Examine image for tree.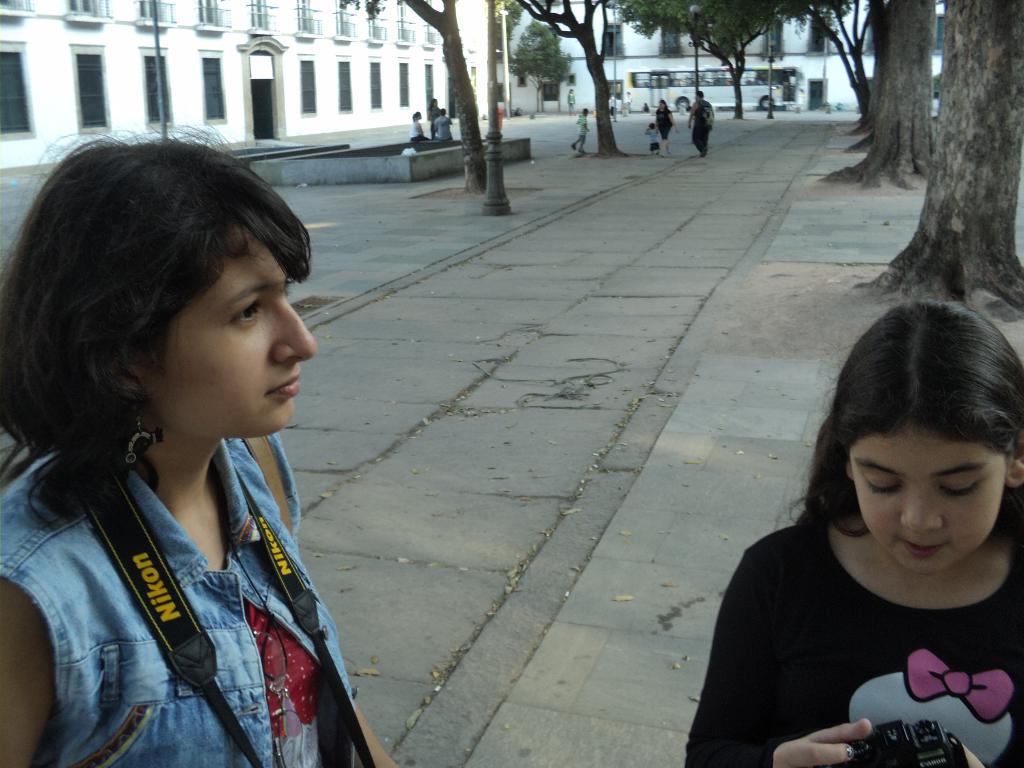
Examination result: <region>785, 0, 890, 119</region>.
